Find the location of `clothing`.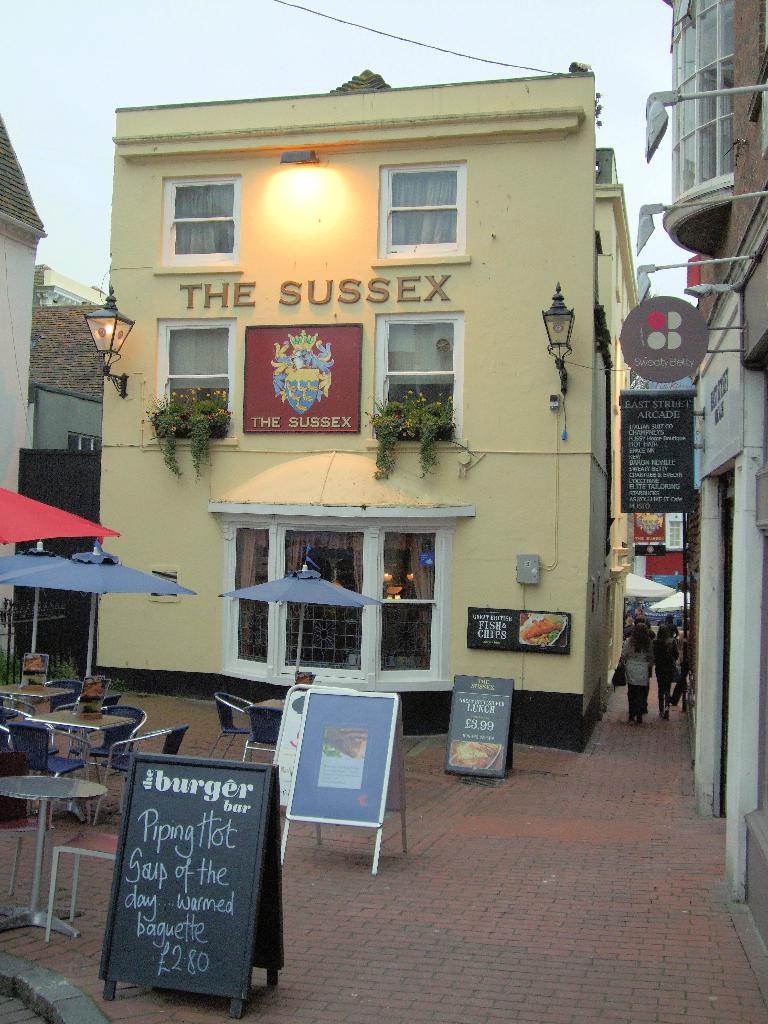
Location: bbox(623, 630, 649, 721).
